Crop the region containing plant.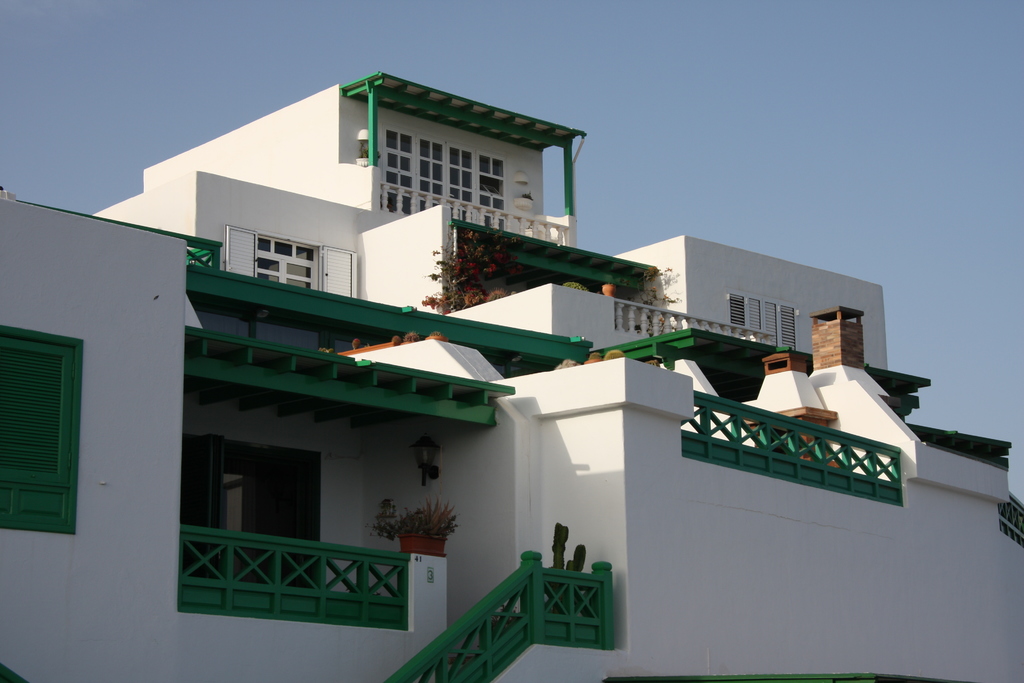
Crop region: [x1=461, y1=284, x2=487, y2=308].
